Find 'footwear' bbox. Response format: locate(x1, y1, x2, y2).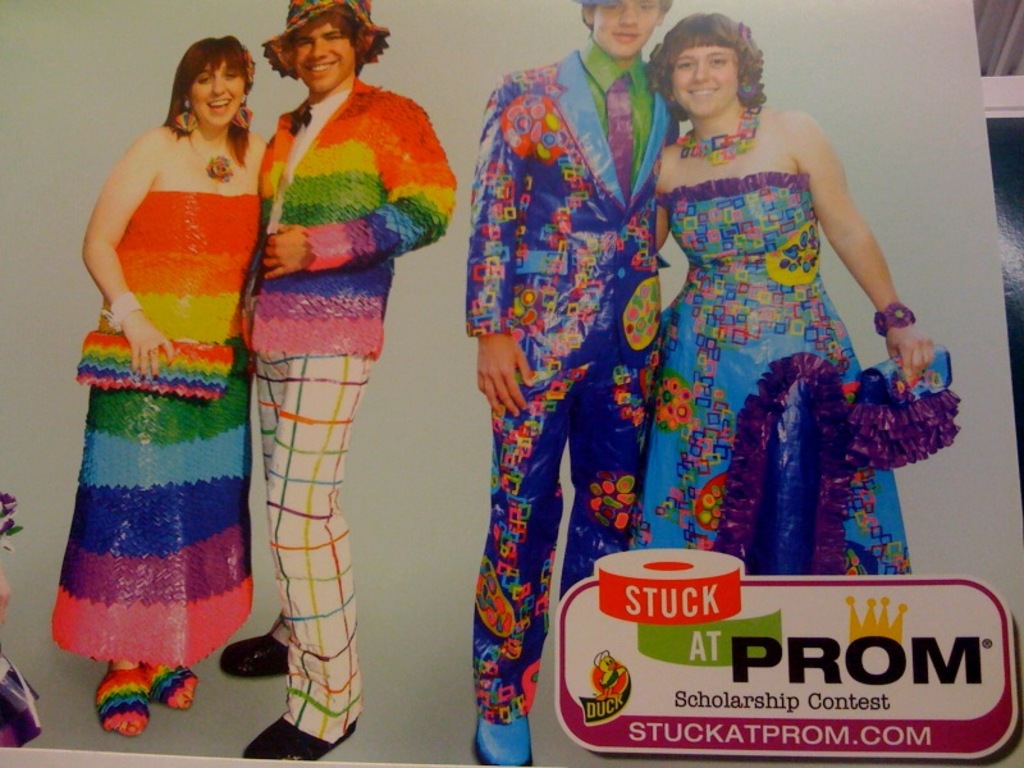
locate(471, 714, 534, 767).
